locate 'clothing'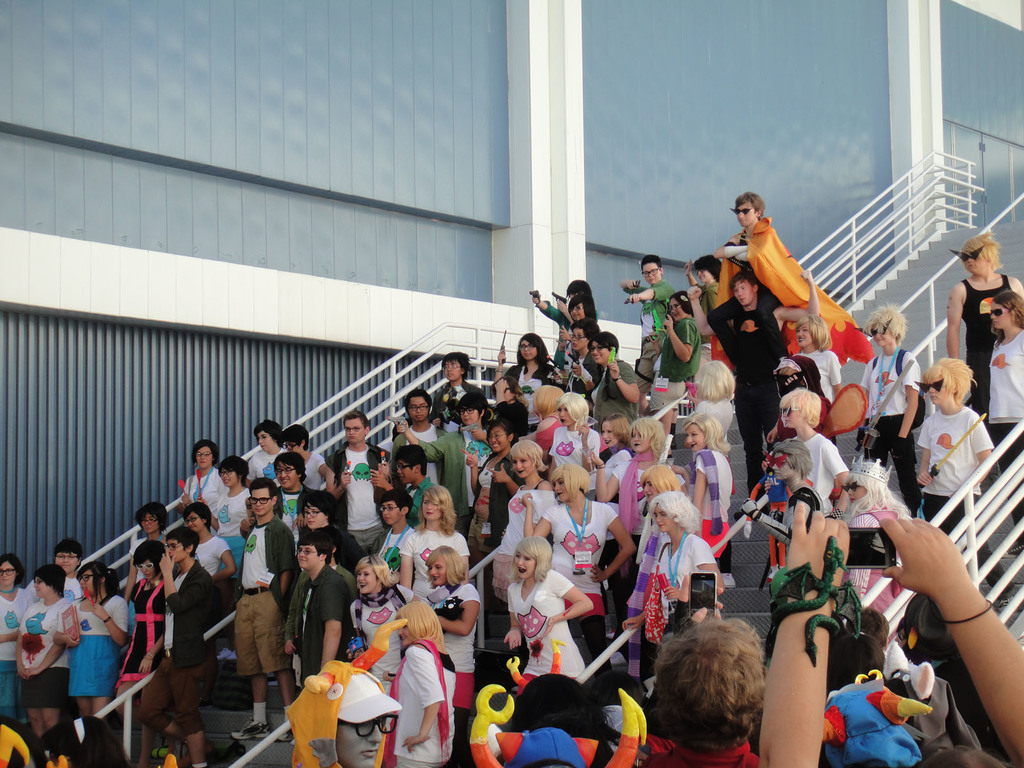
<bbox>19, 600, 75, 717</bbox>
